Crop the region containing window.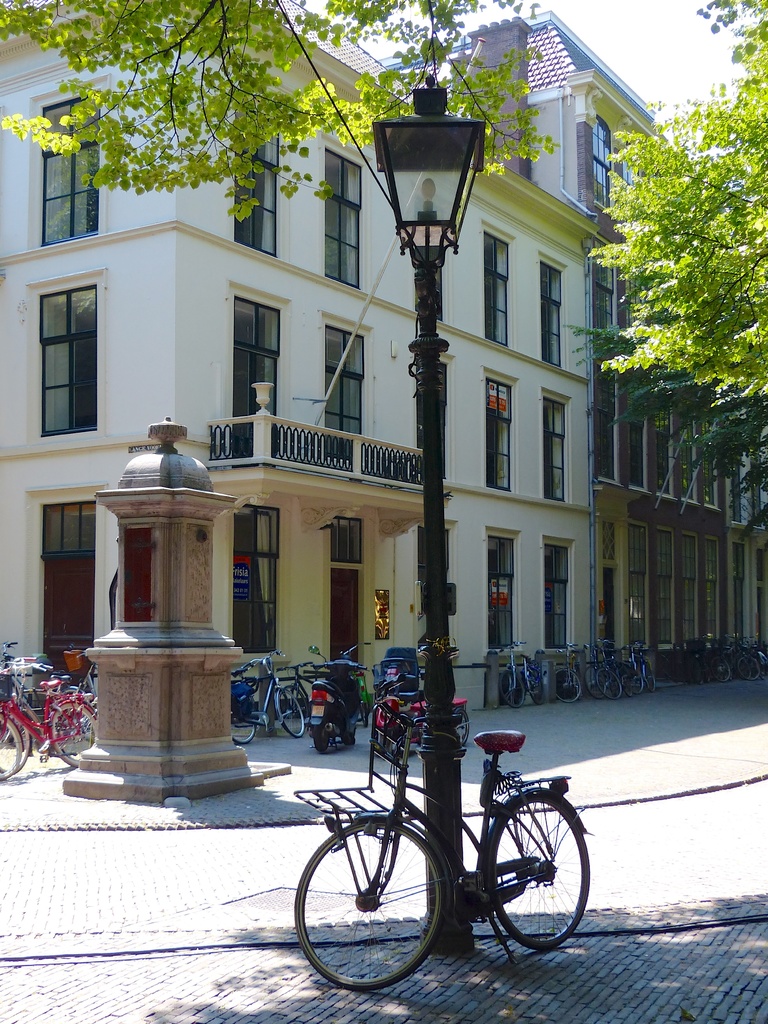
Crop region: detection(232, 500, 290, 655).
